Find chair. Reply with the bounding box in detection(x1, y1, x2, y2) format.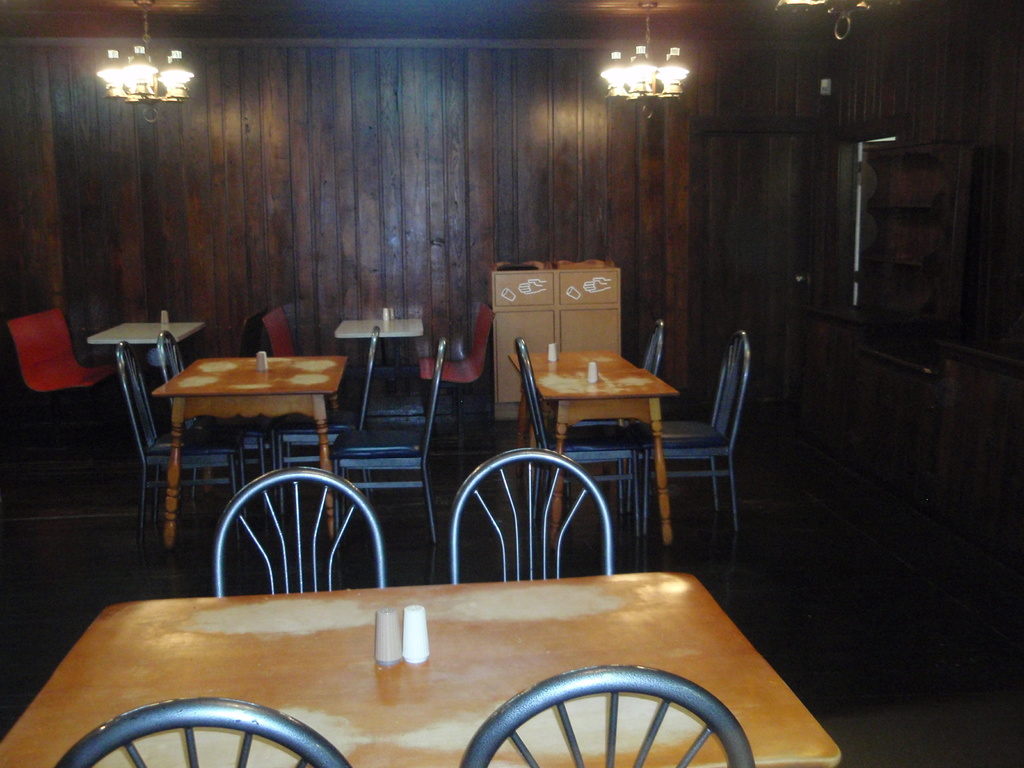
detection(276, 324, 382, 524).
